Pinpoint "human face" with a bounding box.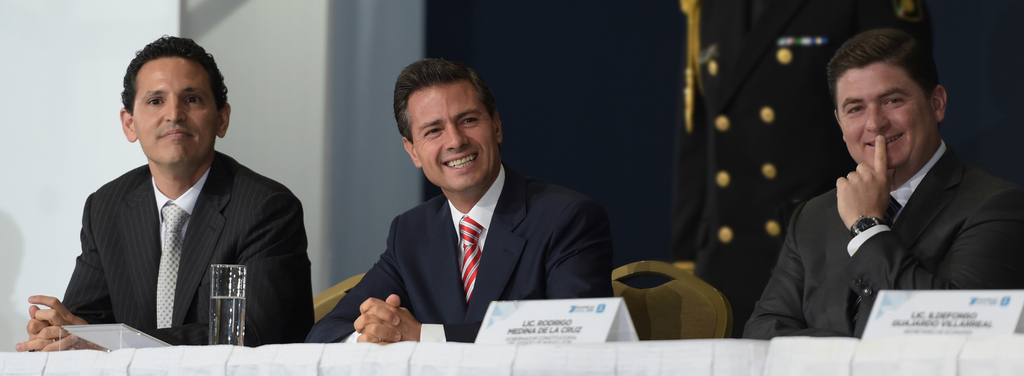
Rect(406, 81, 501, 192).
